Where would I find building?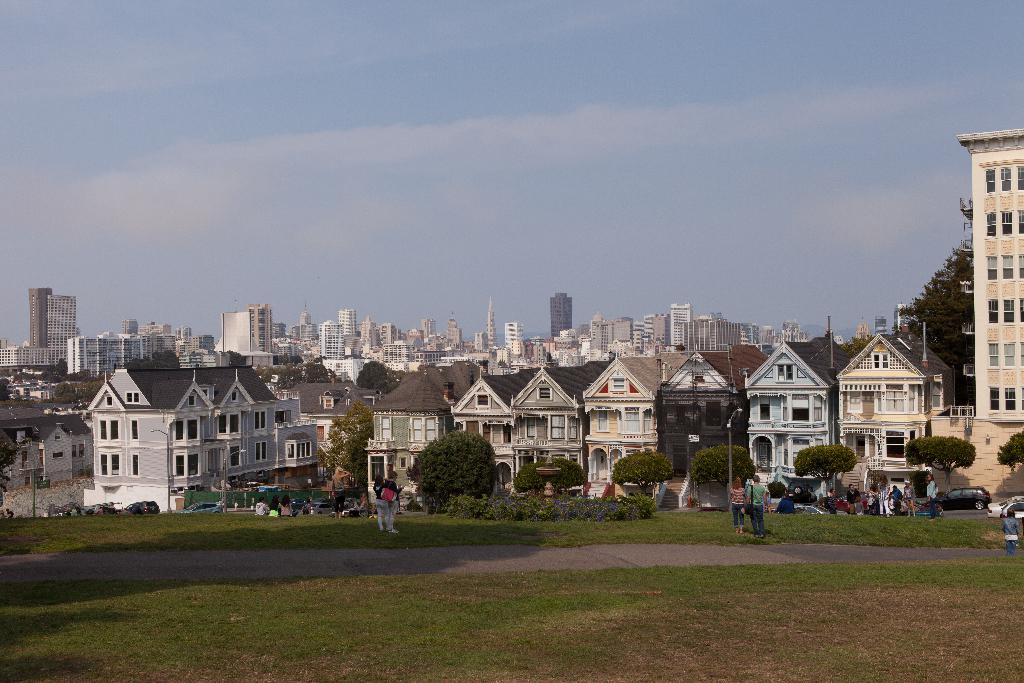
At [left=15, top=285, right=72, bottom=372].
